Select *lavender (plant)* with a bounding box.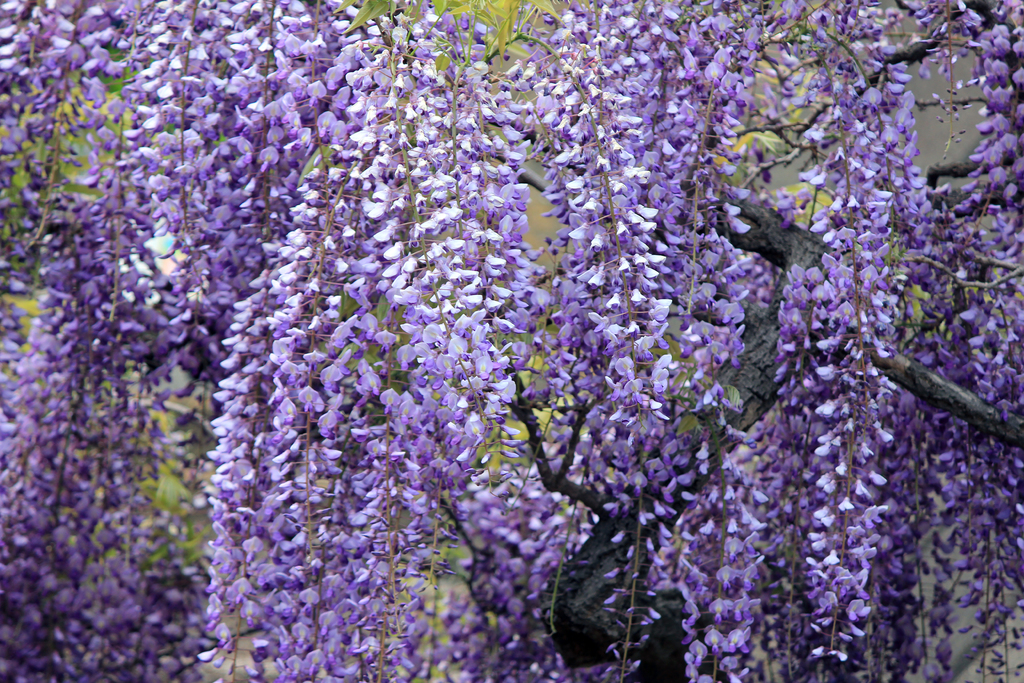
bbox=(0, 231, 148, 682).
